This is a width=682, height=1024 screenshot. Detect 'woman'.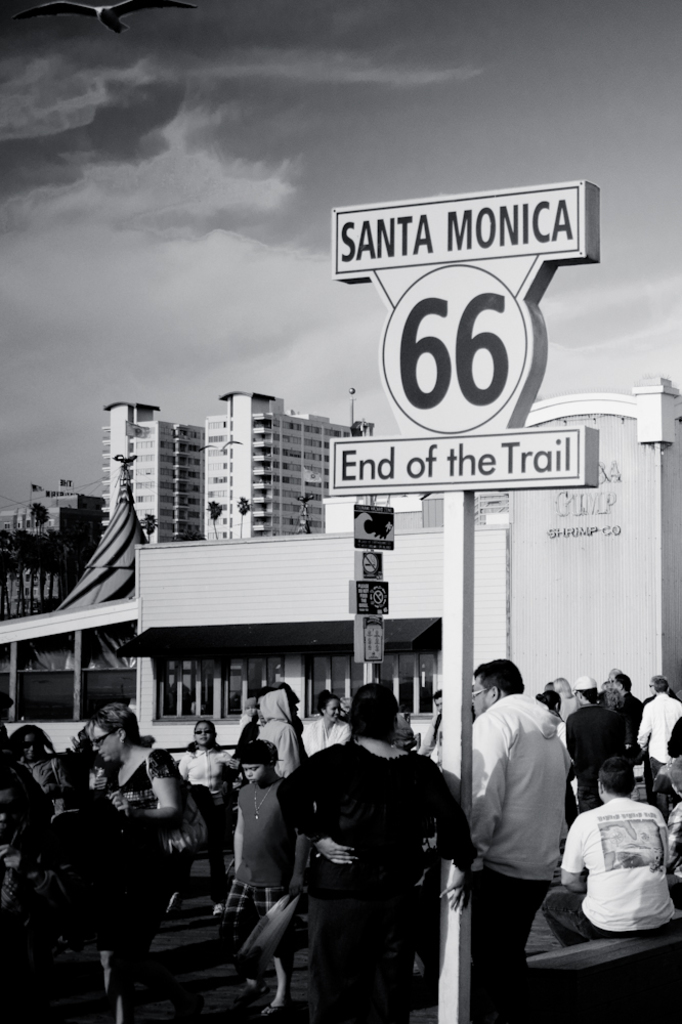
region(304, 692, 353, 755).
